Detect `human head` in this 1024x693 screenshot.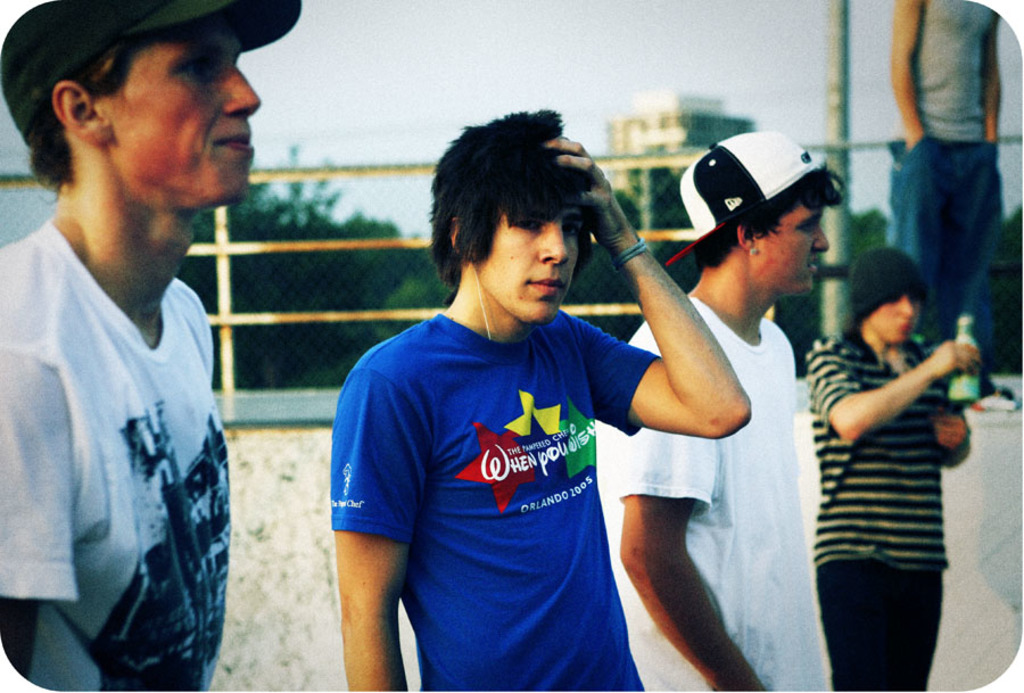
Detection: crop(0, 1, 264, 212).
